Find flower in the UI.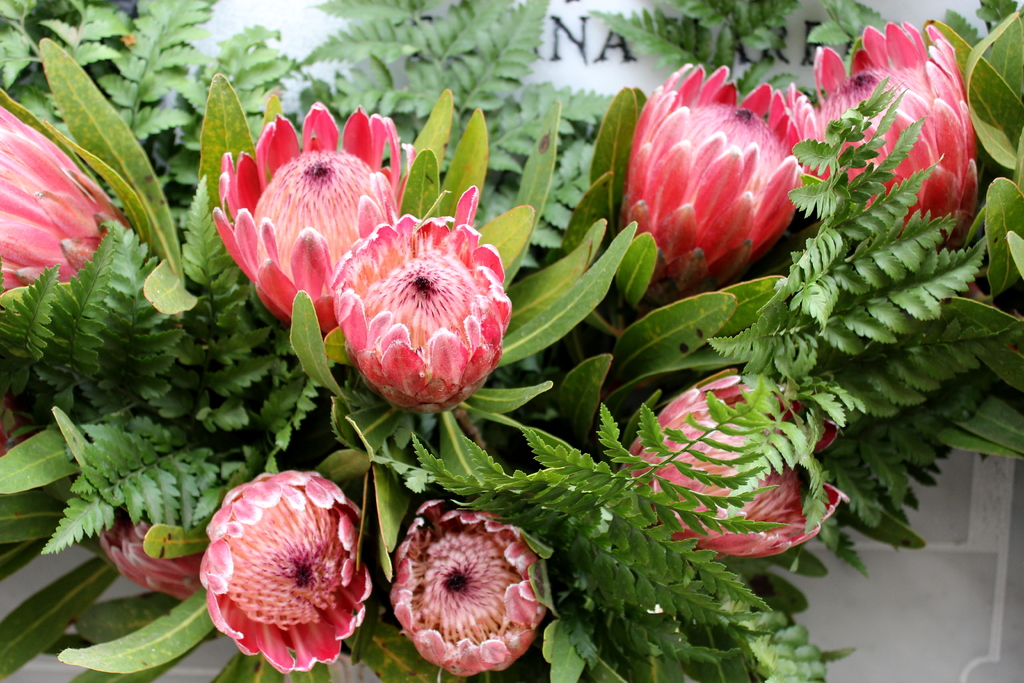
UI element at crop(0, 101, 152, 296).
